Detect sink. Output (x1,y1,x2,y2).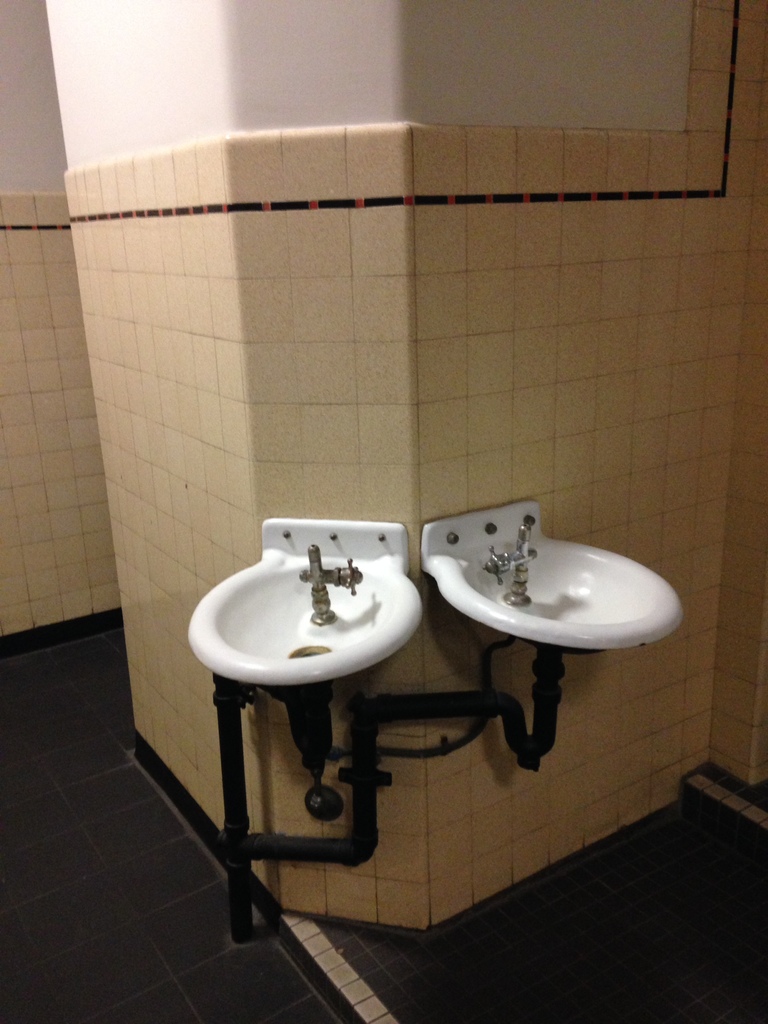
(184,515,424,686).
